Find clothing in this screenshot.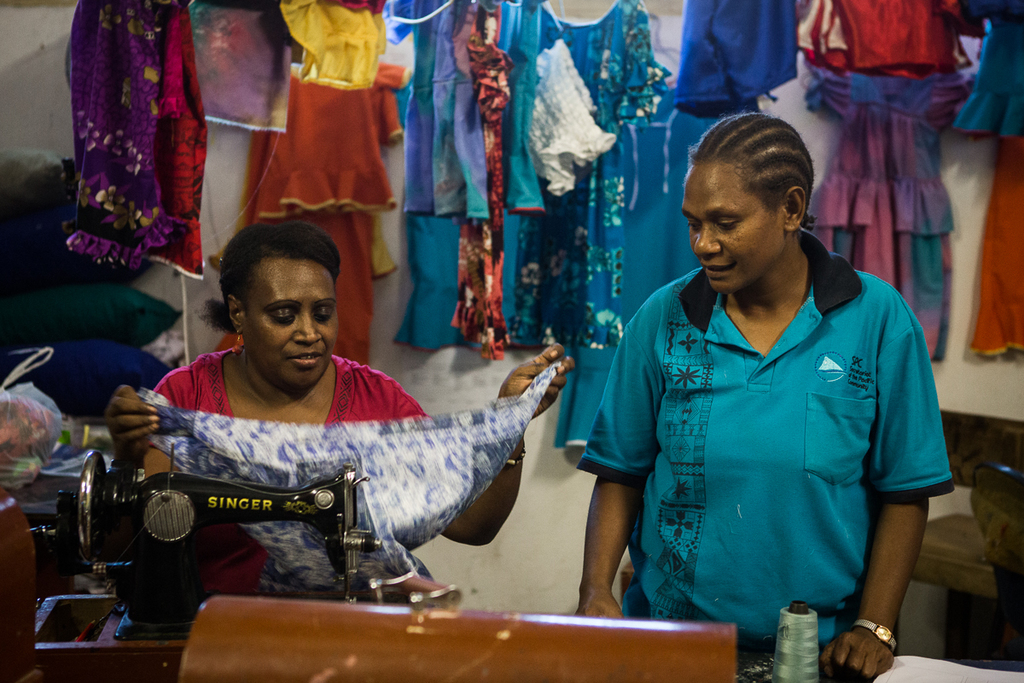
The bounding box for clothing is 380,0,537,349.
